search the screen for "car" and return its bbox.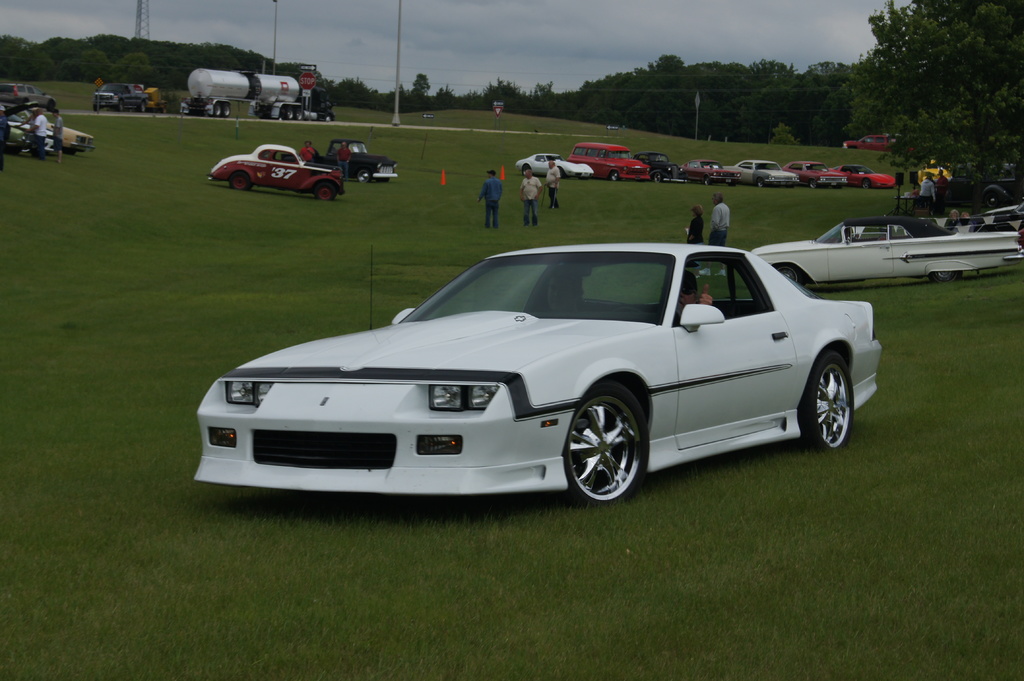
Found: 841/134/890/149.
